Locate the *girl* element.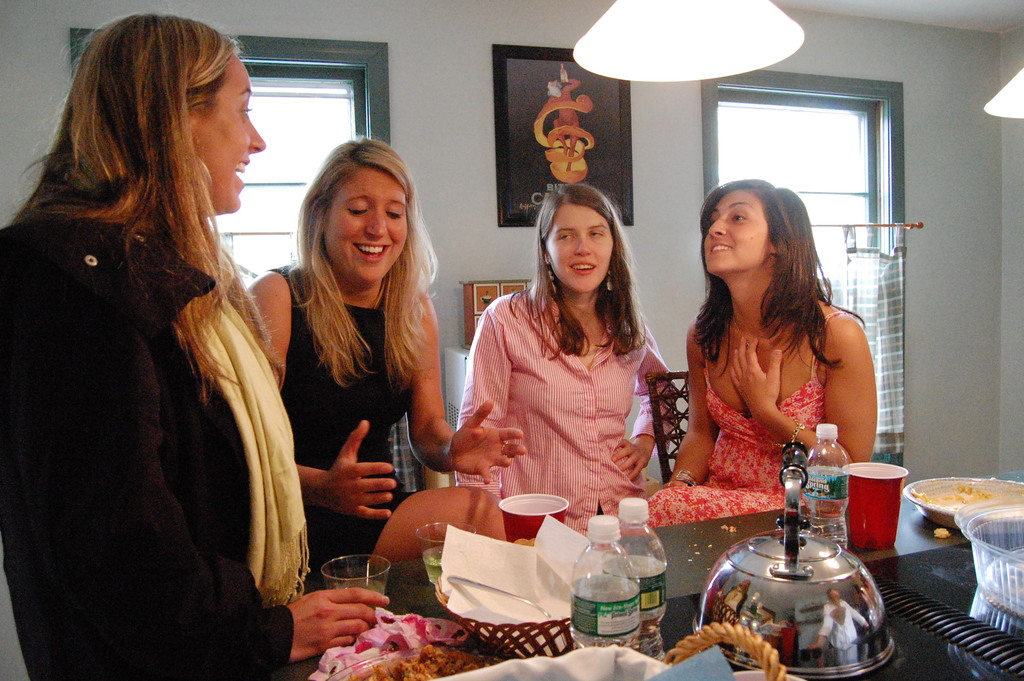
Element bbox: {"left": 454, "top": 183, "right": 676, "bottom": 545}.
